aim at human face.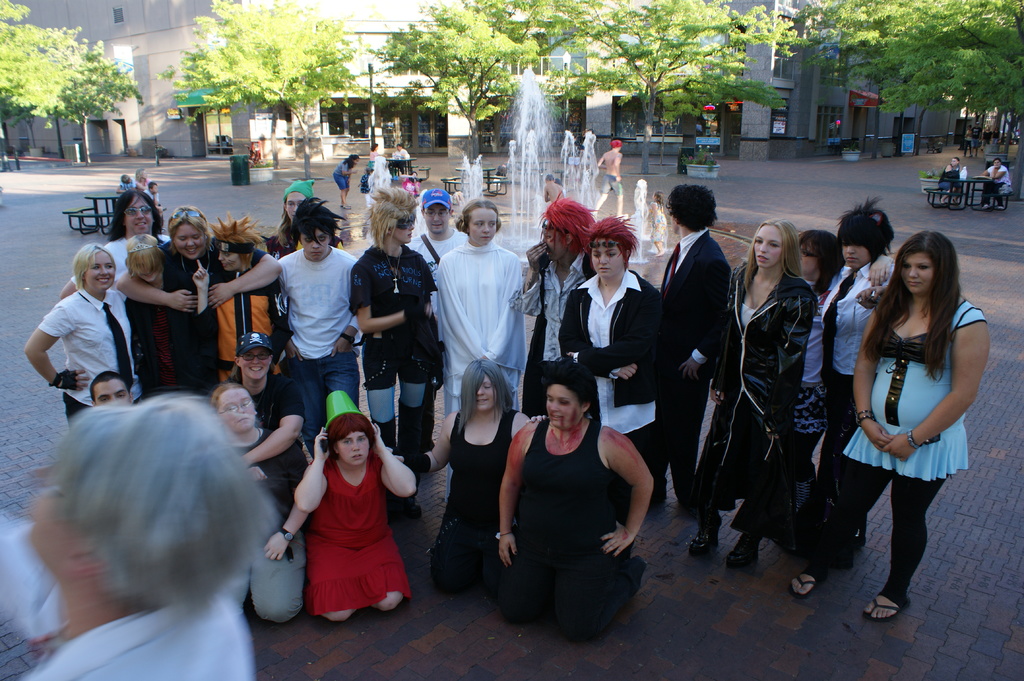
Aimed at 20/463/79/568.
